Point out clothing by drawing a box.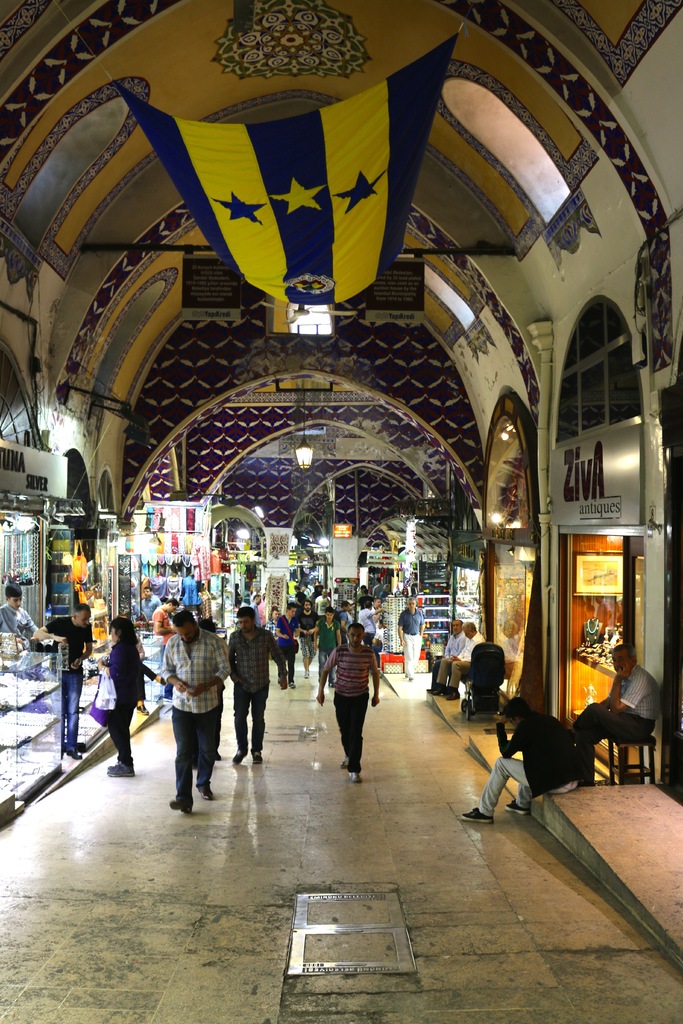
477/710/577/822.
